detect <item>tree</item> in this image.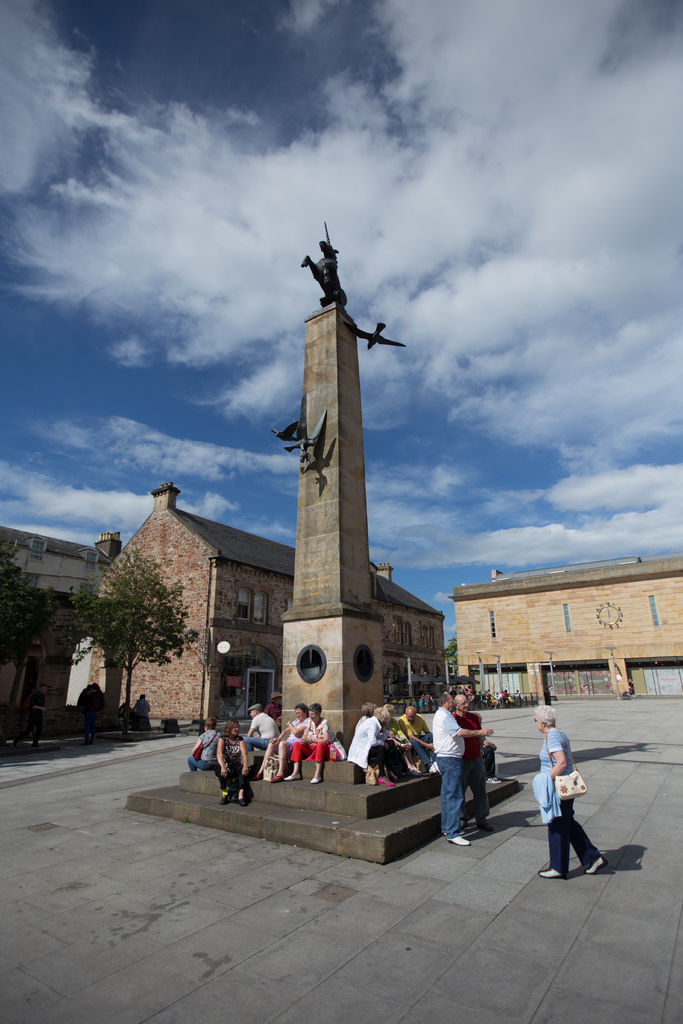
Detection: Rect(0, 538, 50, 724).
